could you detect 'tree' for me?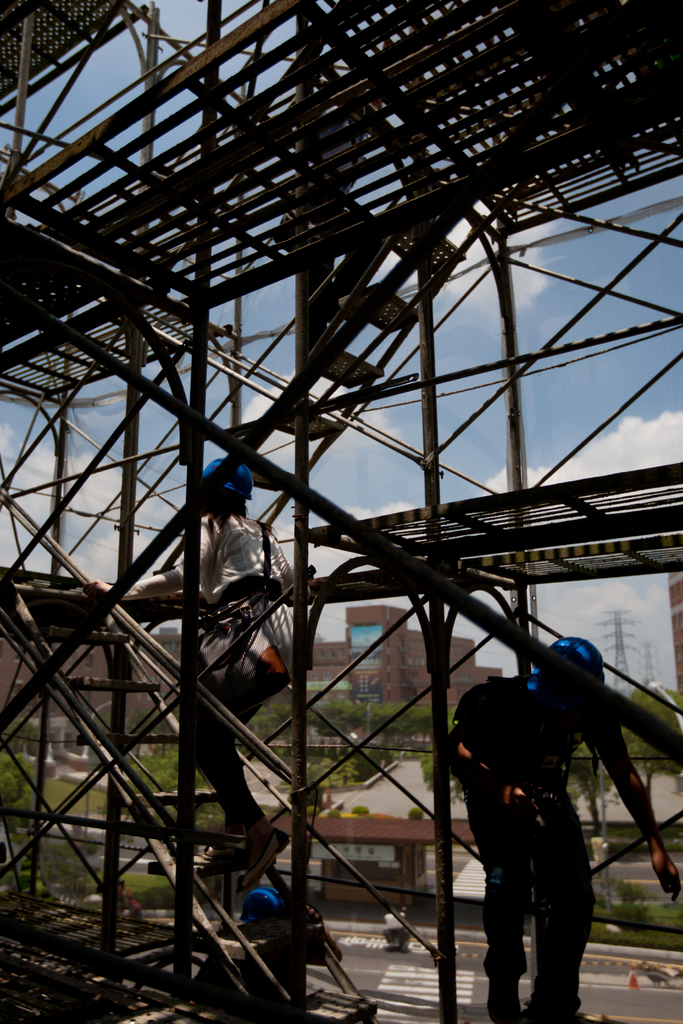
Detection result: (x1=306, y1=692, x2=429, y2=761).
